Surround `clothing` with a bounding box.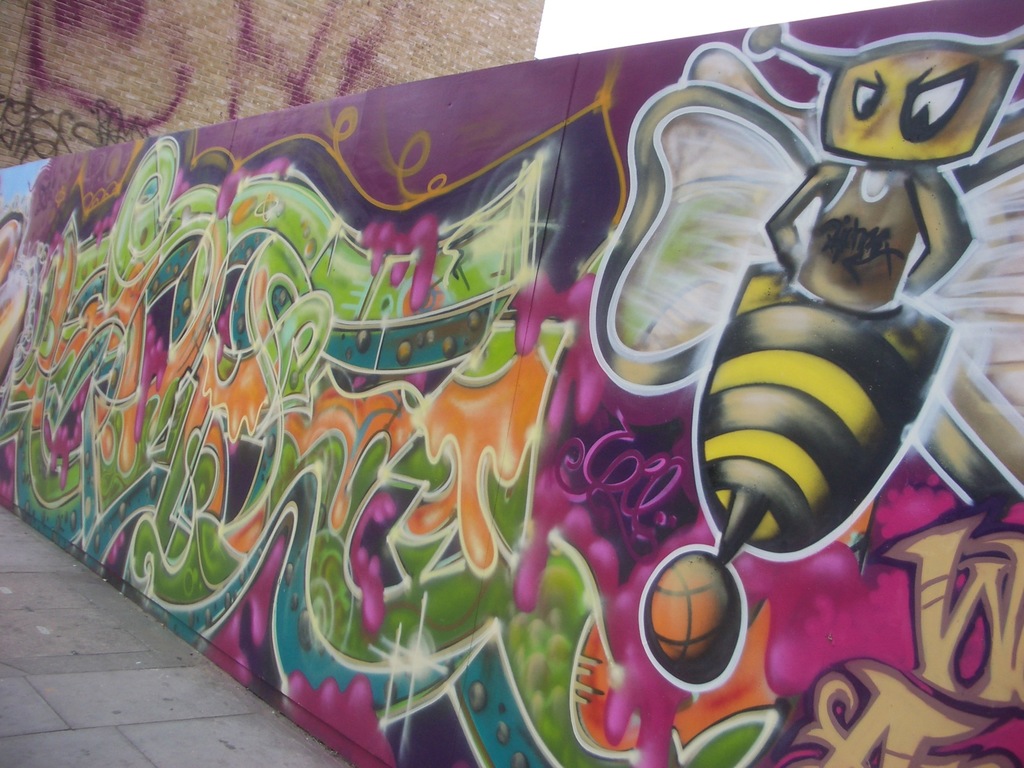
BBox(781, 155, 918, 311).
